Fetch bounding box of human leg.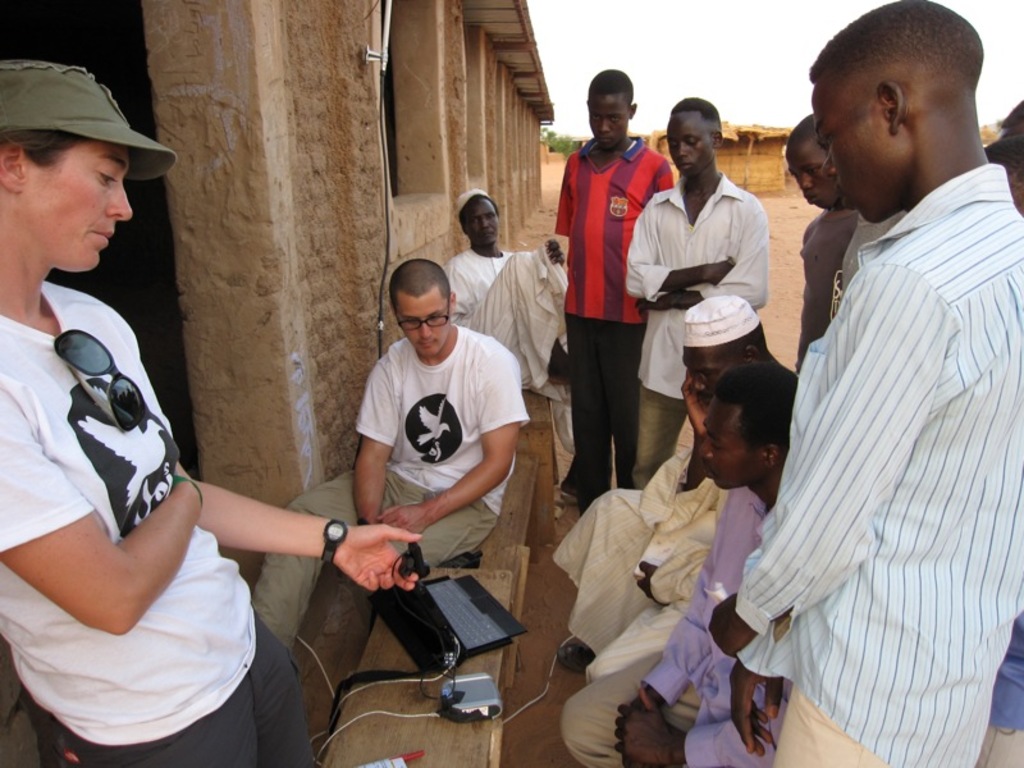
Bbox: BBox(251, 468, 402, 655).
